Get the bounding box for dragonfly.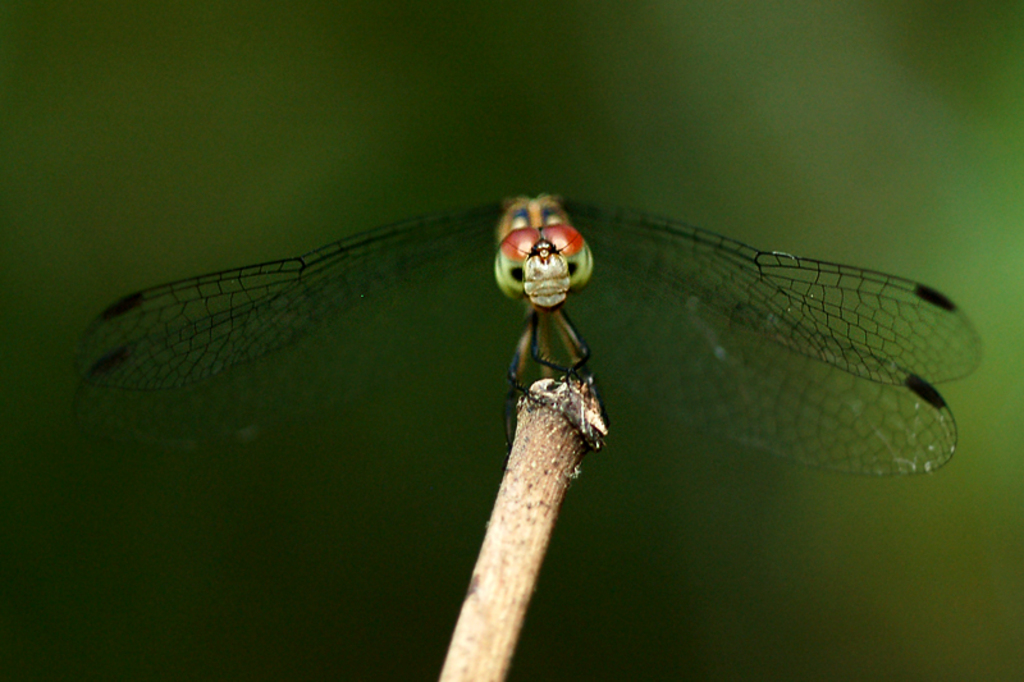
Rect(72, 191, 984, 477).
